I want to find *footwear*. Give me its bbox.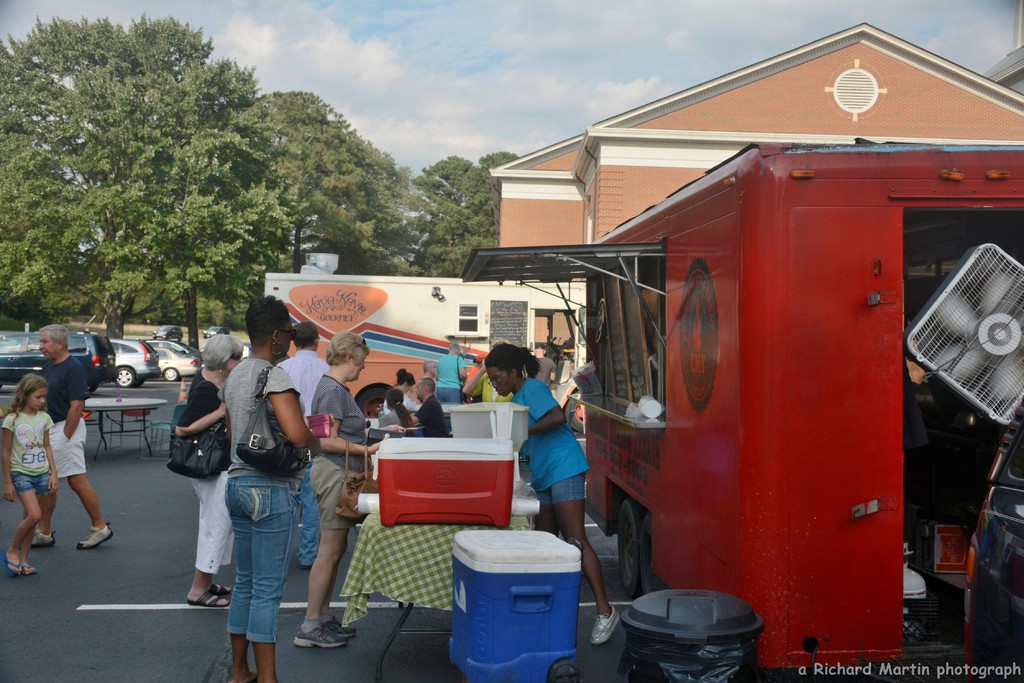
(591, 597, 623, 645).
